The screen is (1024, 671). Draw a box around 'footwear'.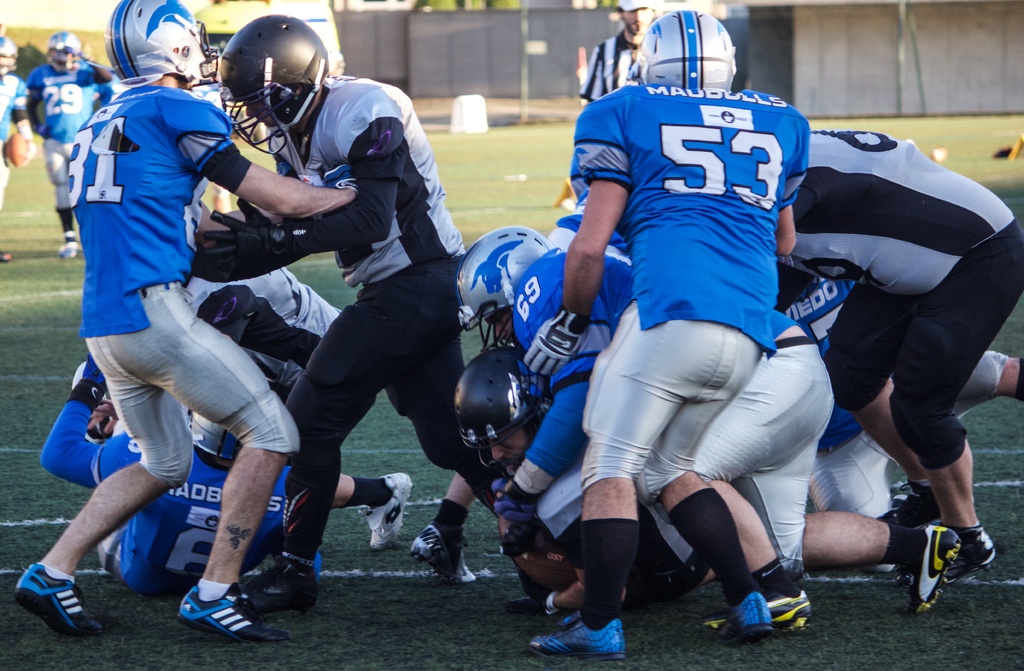
bbox=(357, 471, 412, 553).
